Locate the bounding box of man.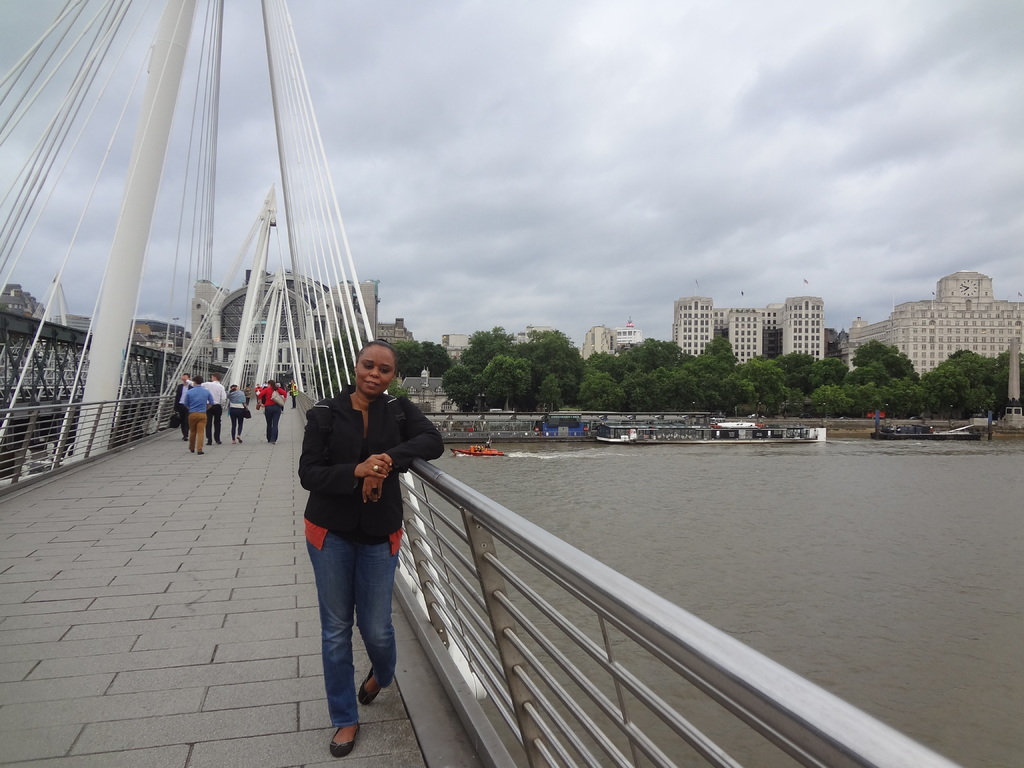
Bounding box: bbox(205, 373, 229, 445).
